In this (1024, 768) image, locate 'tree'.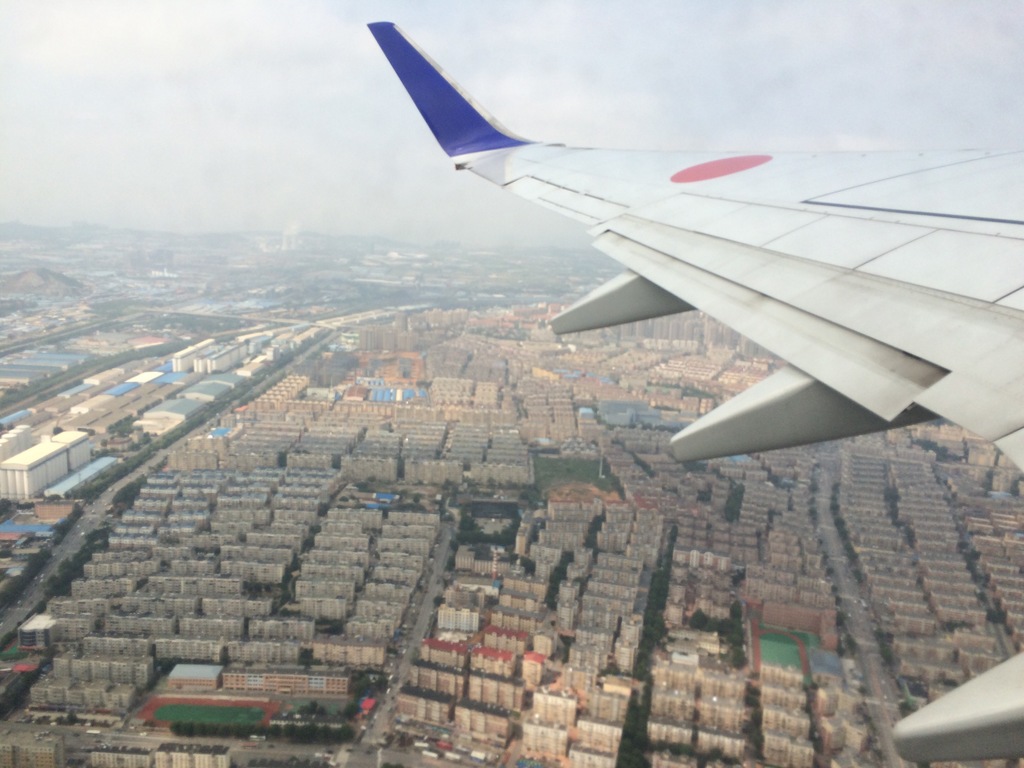
Bounding box: select_region(540, 556, 576, 611).
